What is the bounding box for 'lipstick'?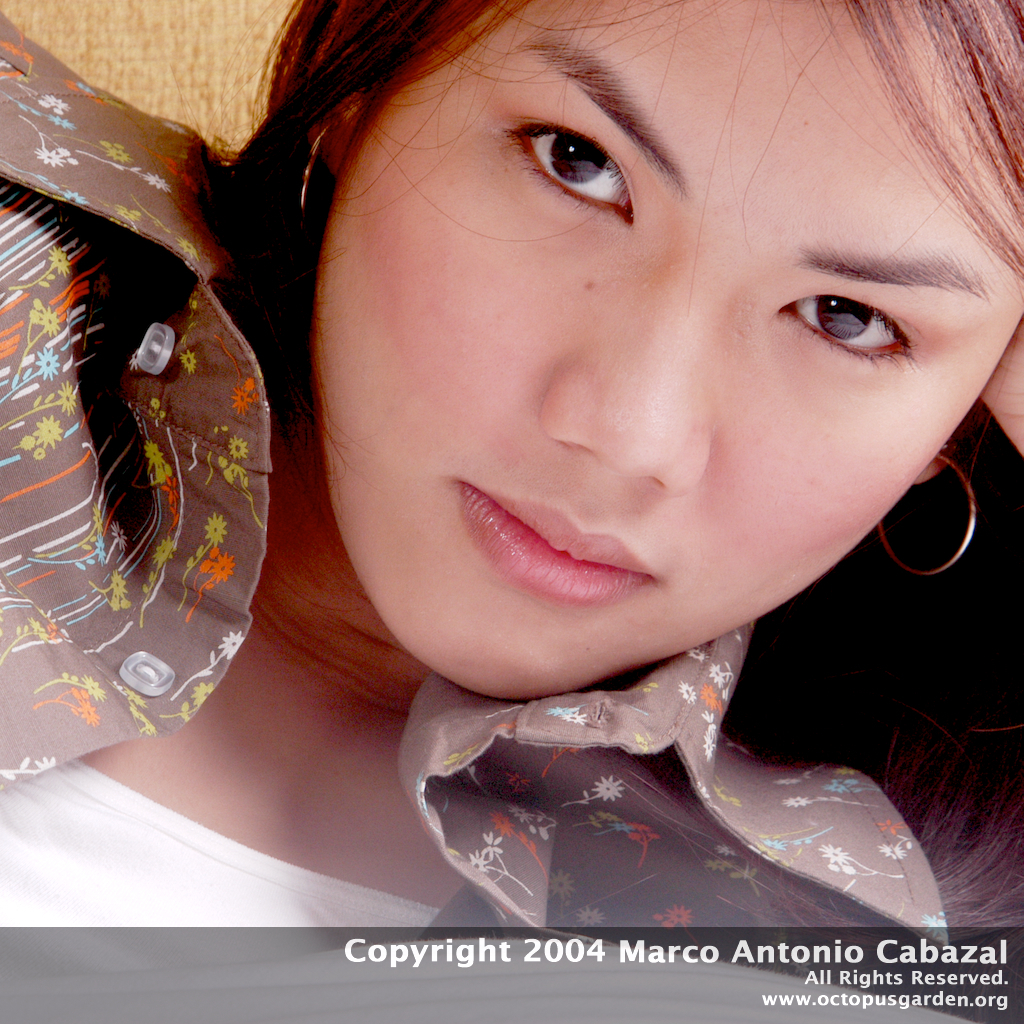
[left=445, top=493, right=646, bottom=611].
